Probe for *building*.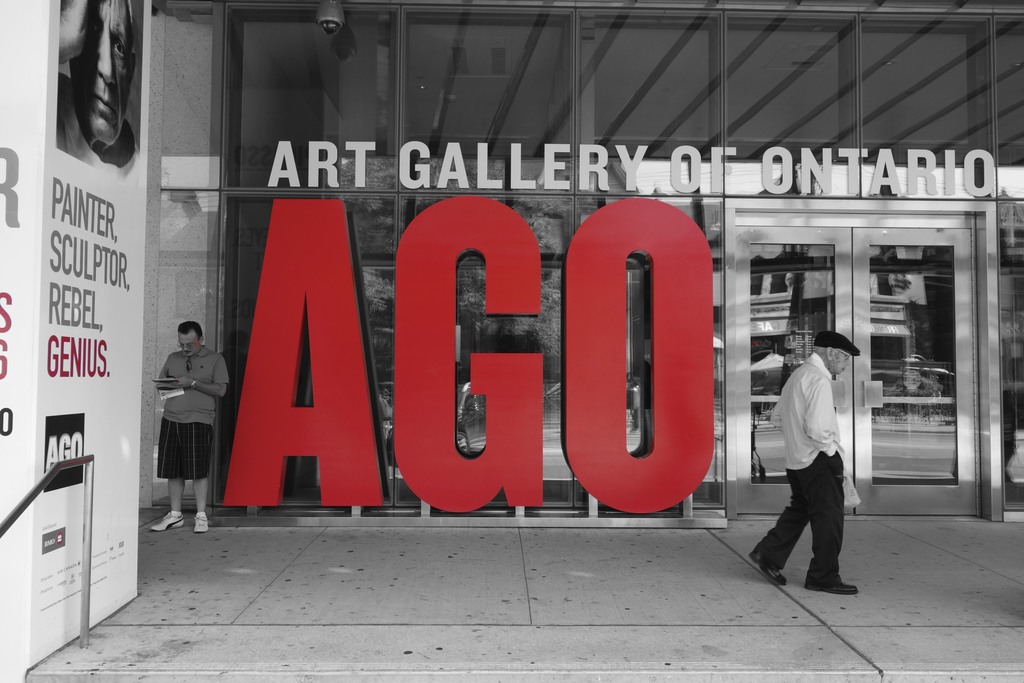
Probe result: (0, 0, 1023, 682).
